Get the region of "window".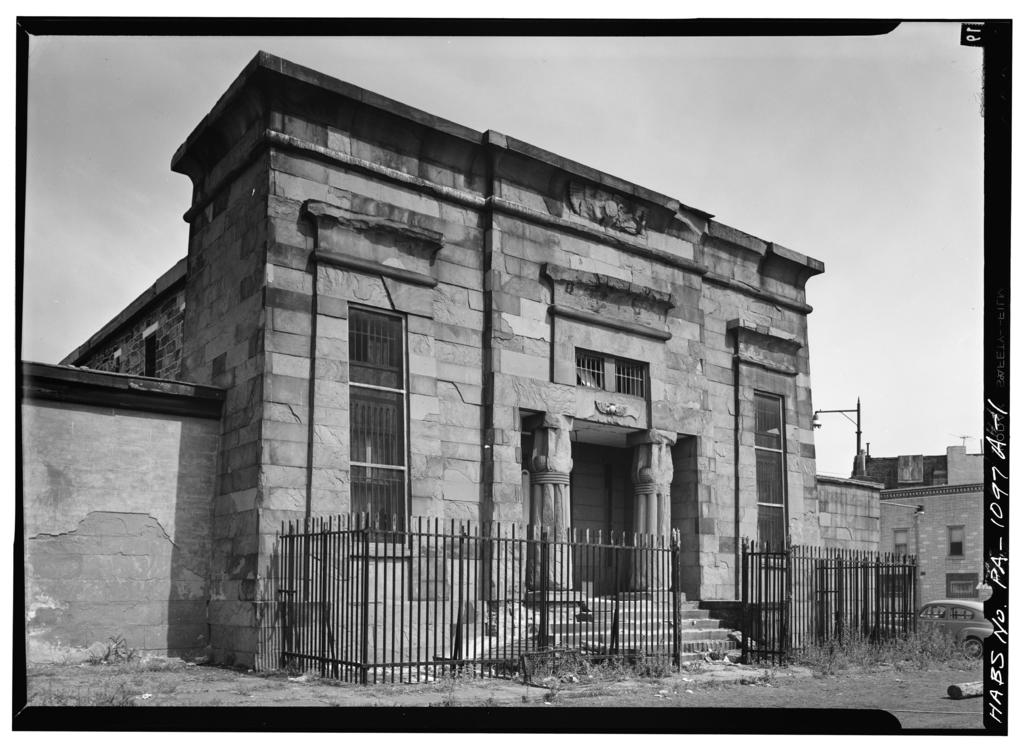
349 304 414 543.
